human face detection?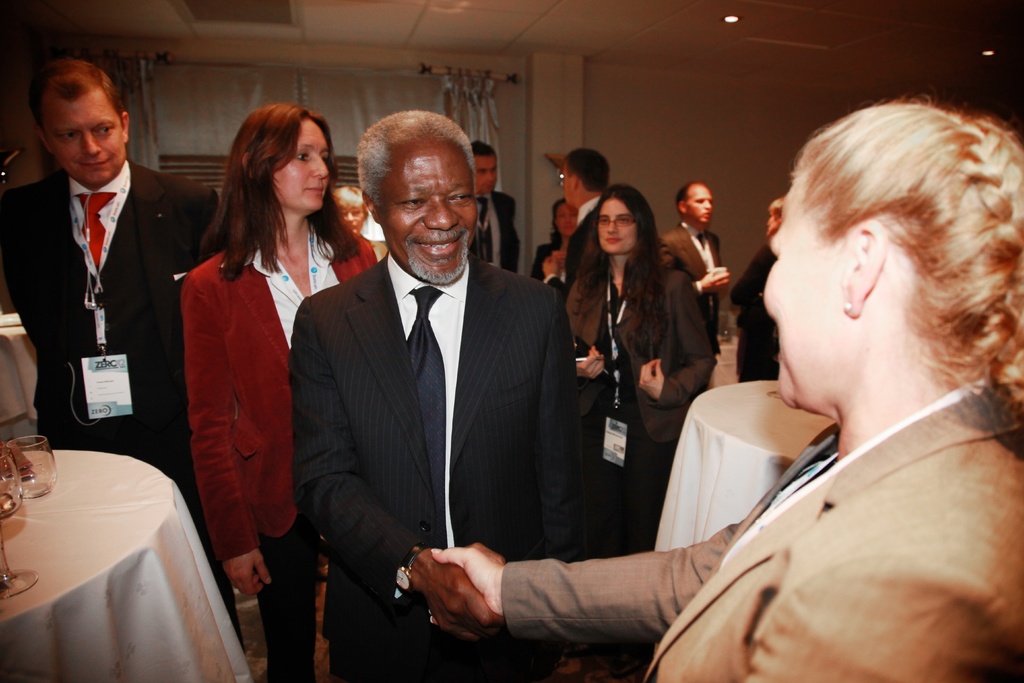
Rect(691, 189, 716, 223)
